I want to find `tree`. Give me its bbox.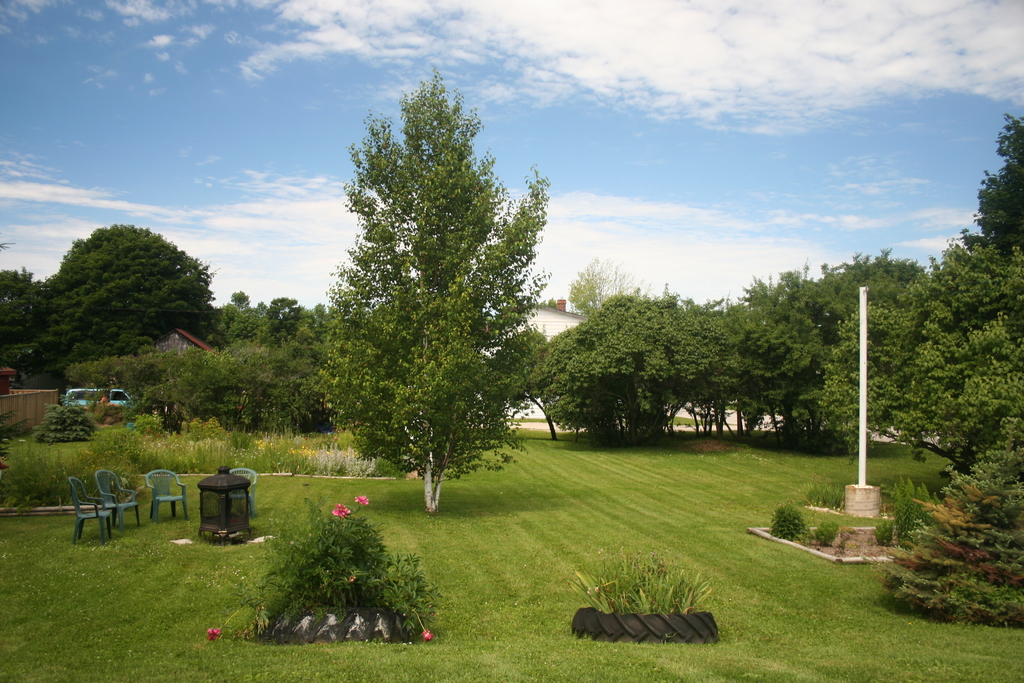
select_region(564, 253, 641, 316).
